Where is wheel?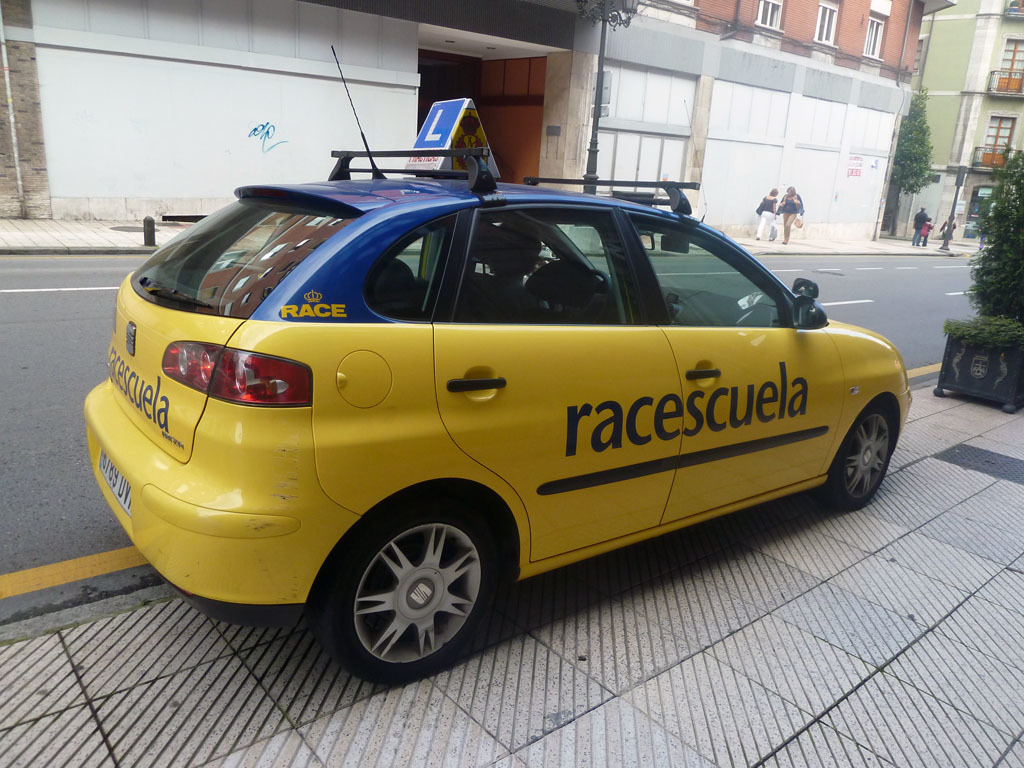
select_region(824, 405, 898, 513).
